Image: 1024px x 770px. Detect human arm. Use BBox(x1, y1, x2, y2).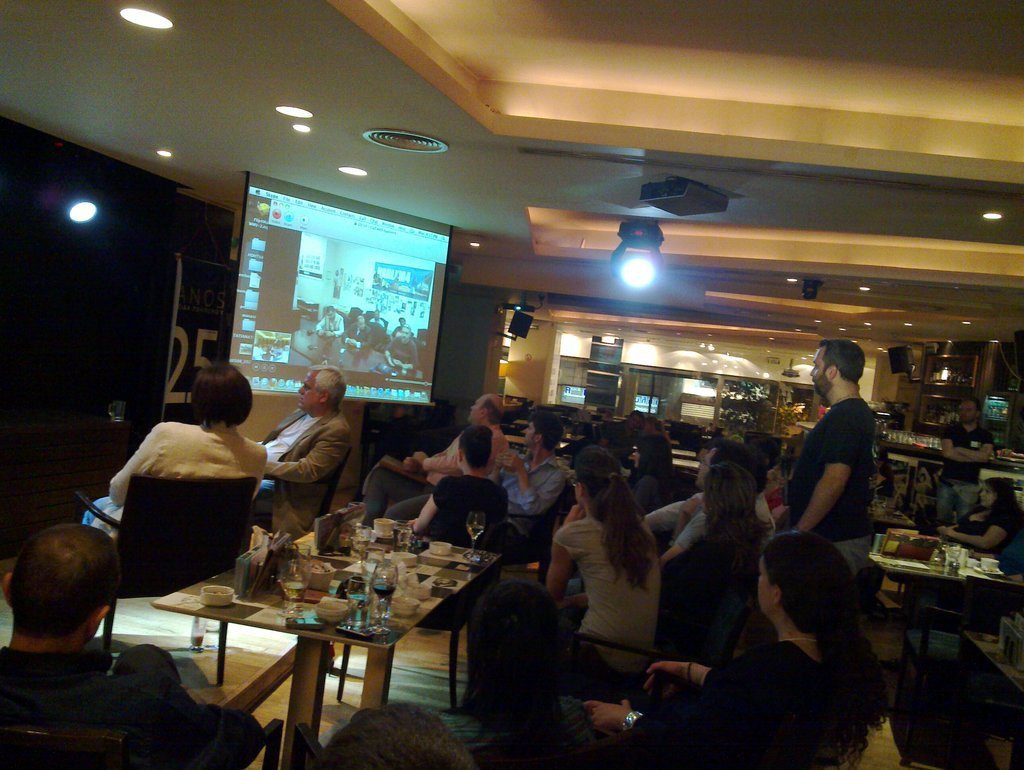
BBox(111, 416, 167, 512).
